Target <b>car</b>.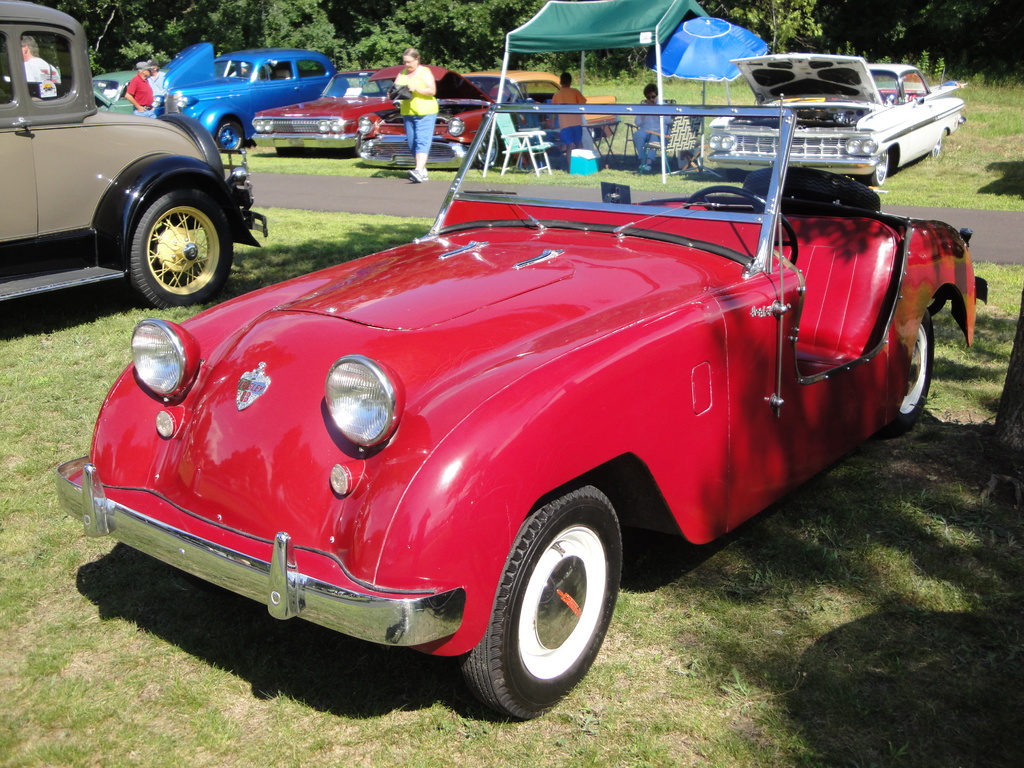
Target region: l=700, t=52, r=967, b=187.
